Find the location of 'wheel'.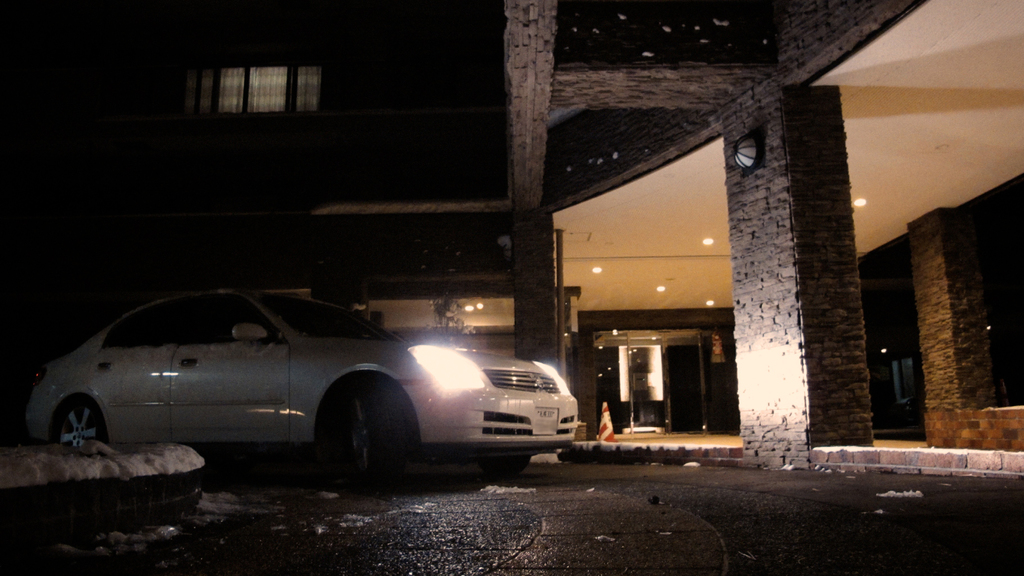
Location: 54 400 126 448.
